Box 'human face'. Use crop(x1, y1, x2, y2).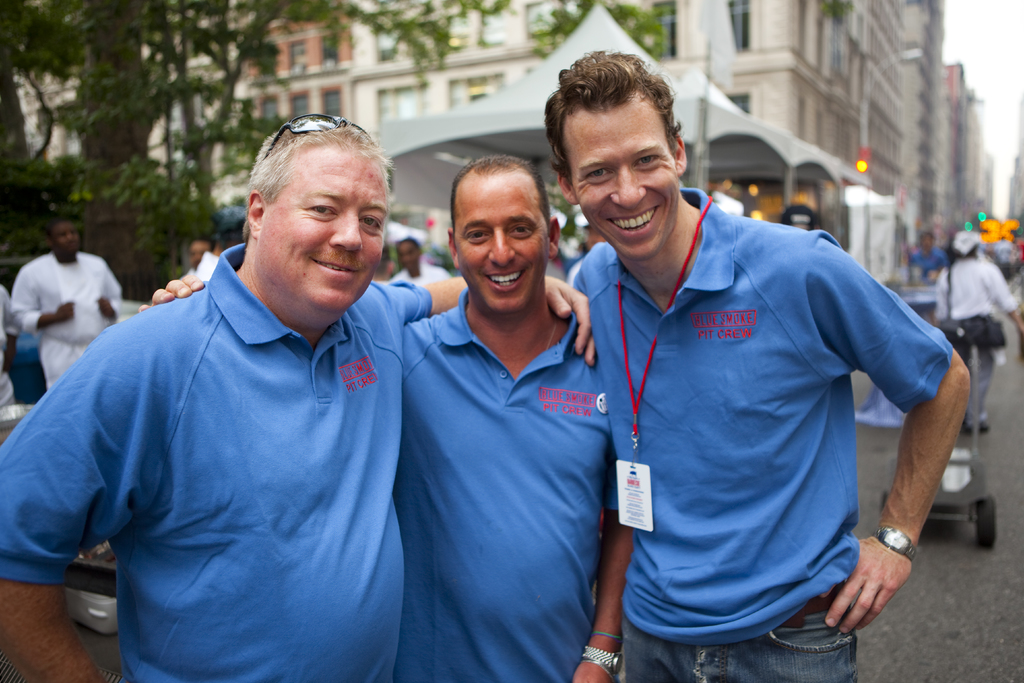
crop(571, 104, 681, 252).
